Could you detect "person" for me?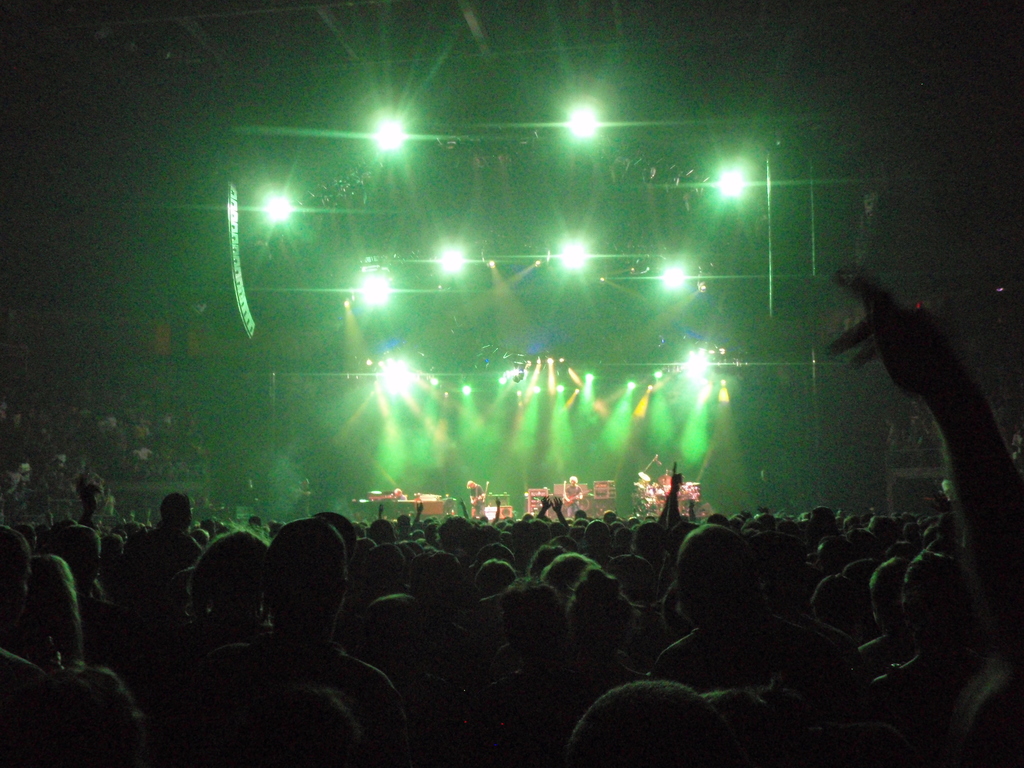
Detection result: bbox=[200, 521, 408, 767].
